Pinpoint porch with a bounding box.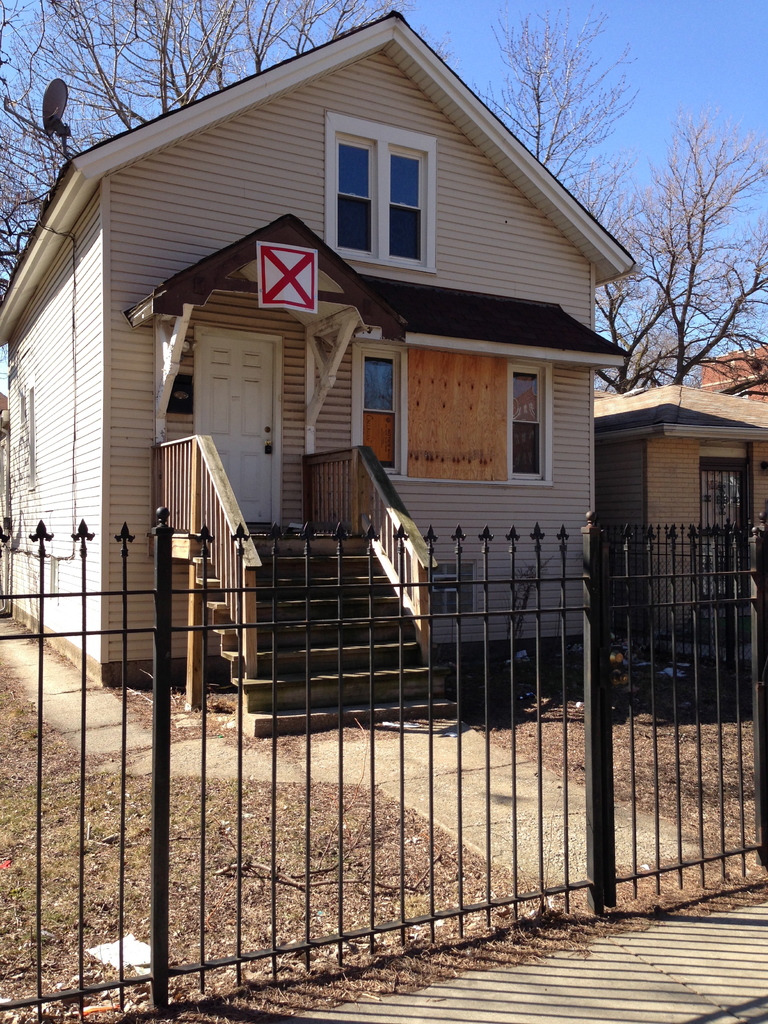
[164,429,437,736].
